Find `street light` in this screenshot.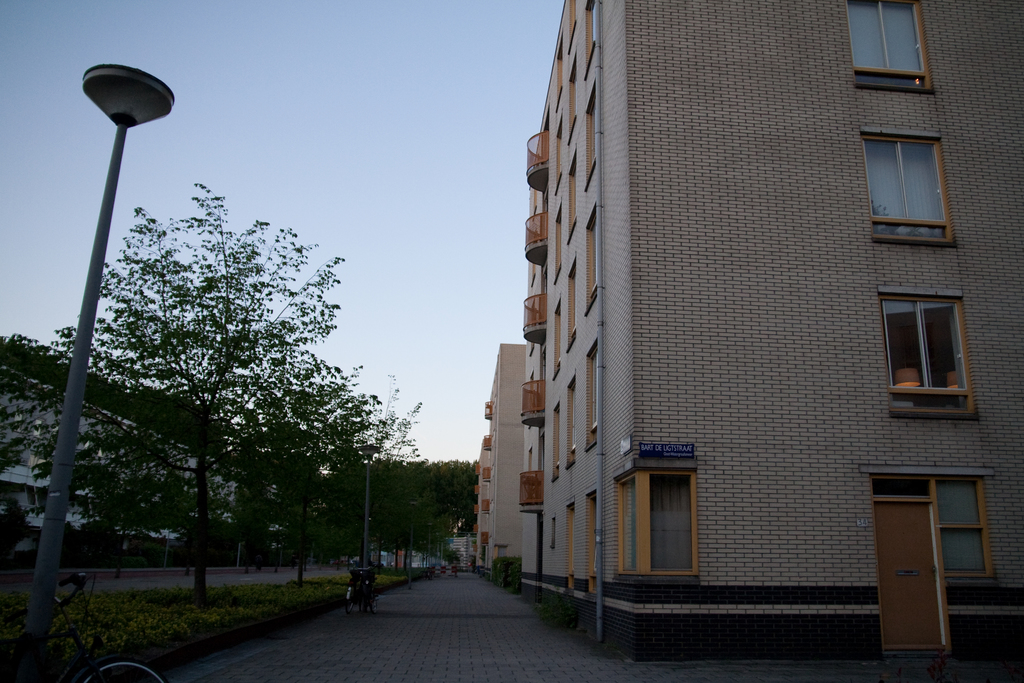
The bounding box for `street light` is detection(11, 70, 174, 682).
